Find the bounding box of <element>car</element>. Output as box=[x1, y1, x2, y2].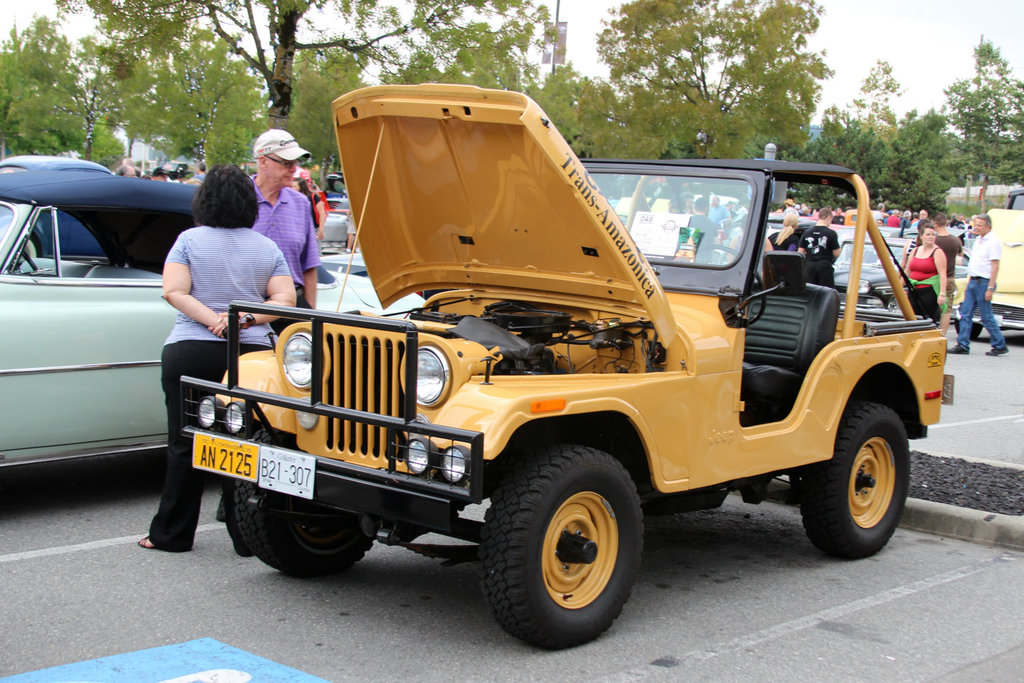
box=[0, 176, 436, 484].
